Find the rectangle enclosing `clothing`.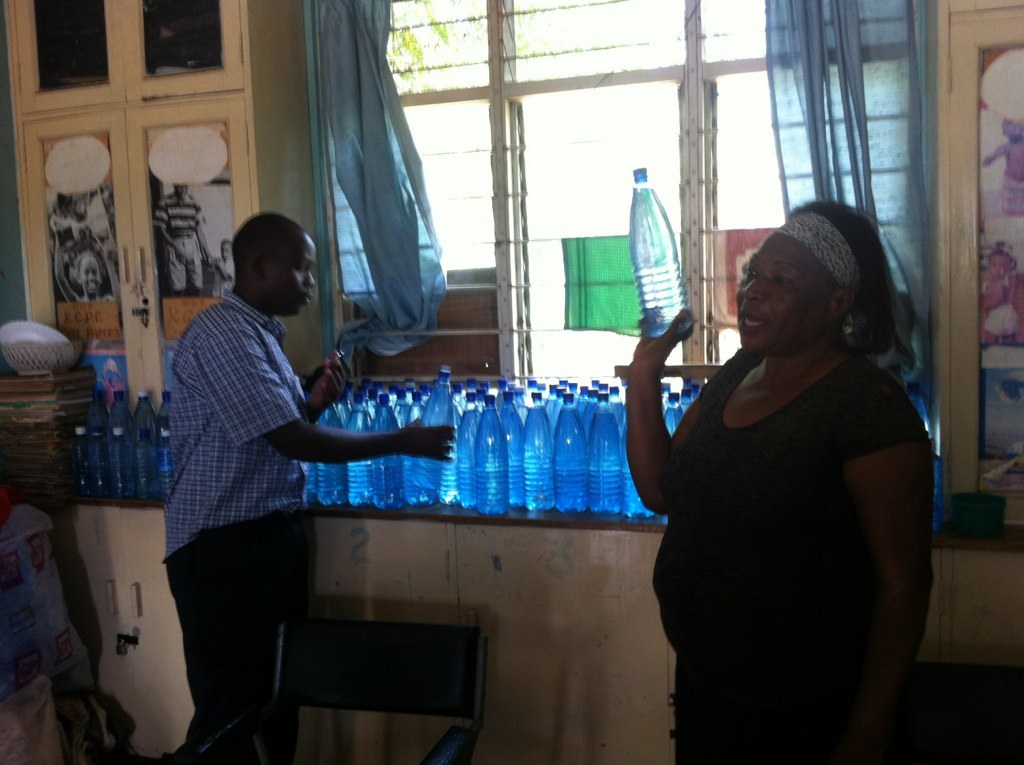
[x1=164, y1=287, x2=315, y2=764].
